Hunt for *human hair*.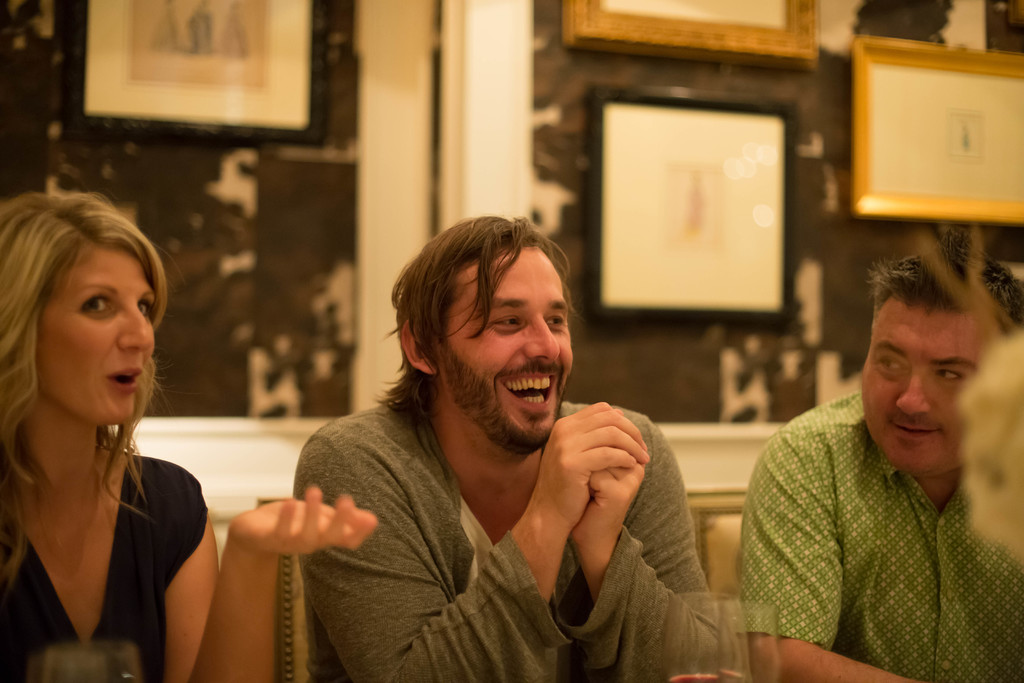
Hunted down at box(4, 181, 168, 550).
